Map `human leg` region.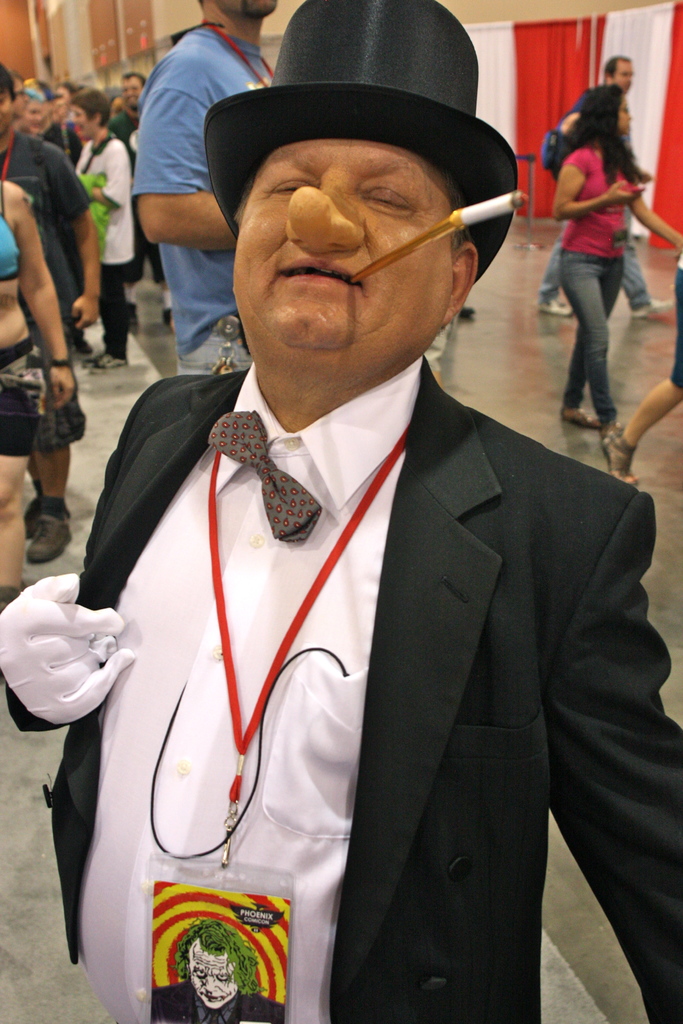
Mapped to <box>557,250,621,440</box>.
